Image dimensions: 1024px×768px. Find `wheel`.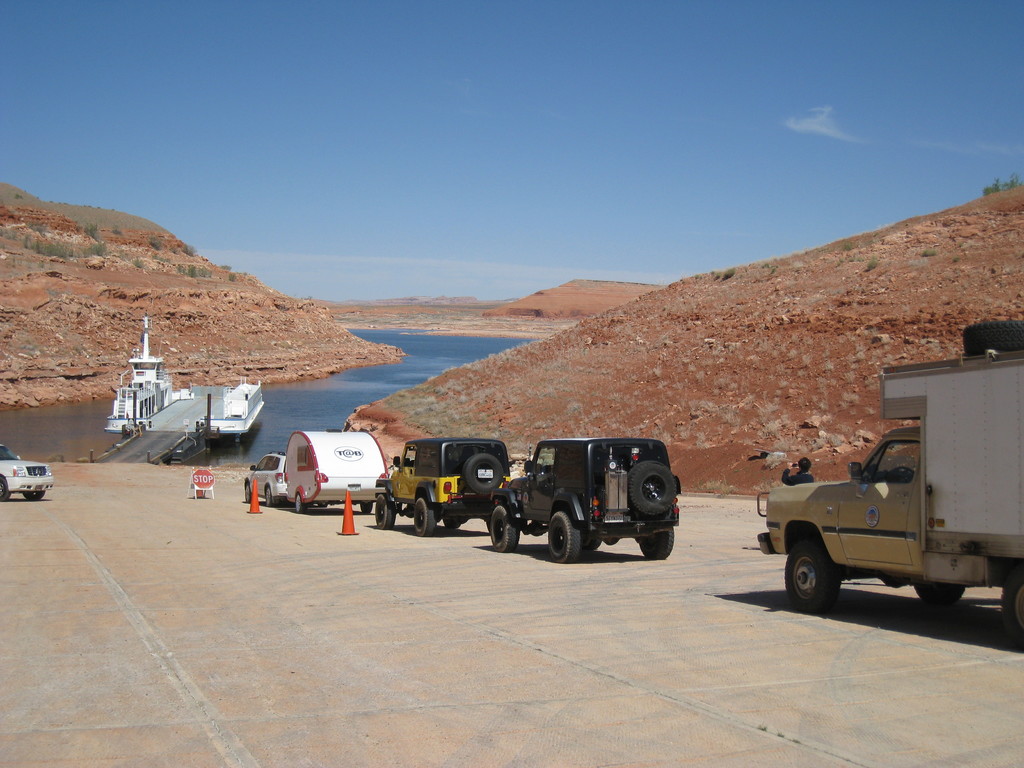
{"left": 295, "top": 492, "right": 308, "bottom": 514}.
